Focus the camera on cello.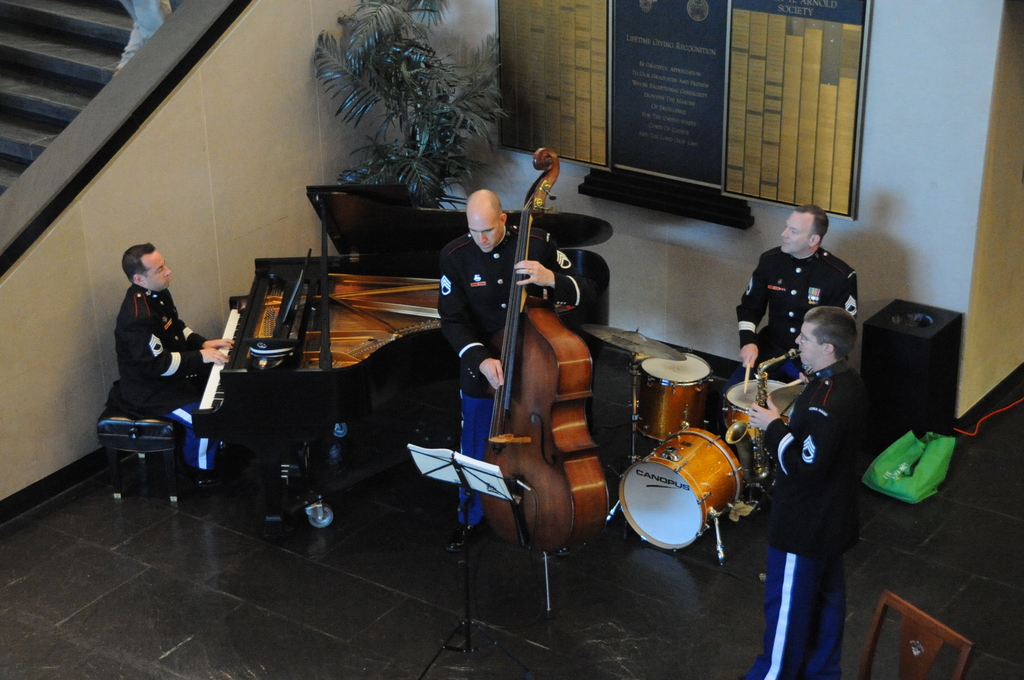
Focus region: select_region(479, 150, 612, 613).
